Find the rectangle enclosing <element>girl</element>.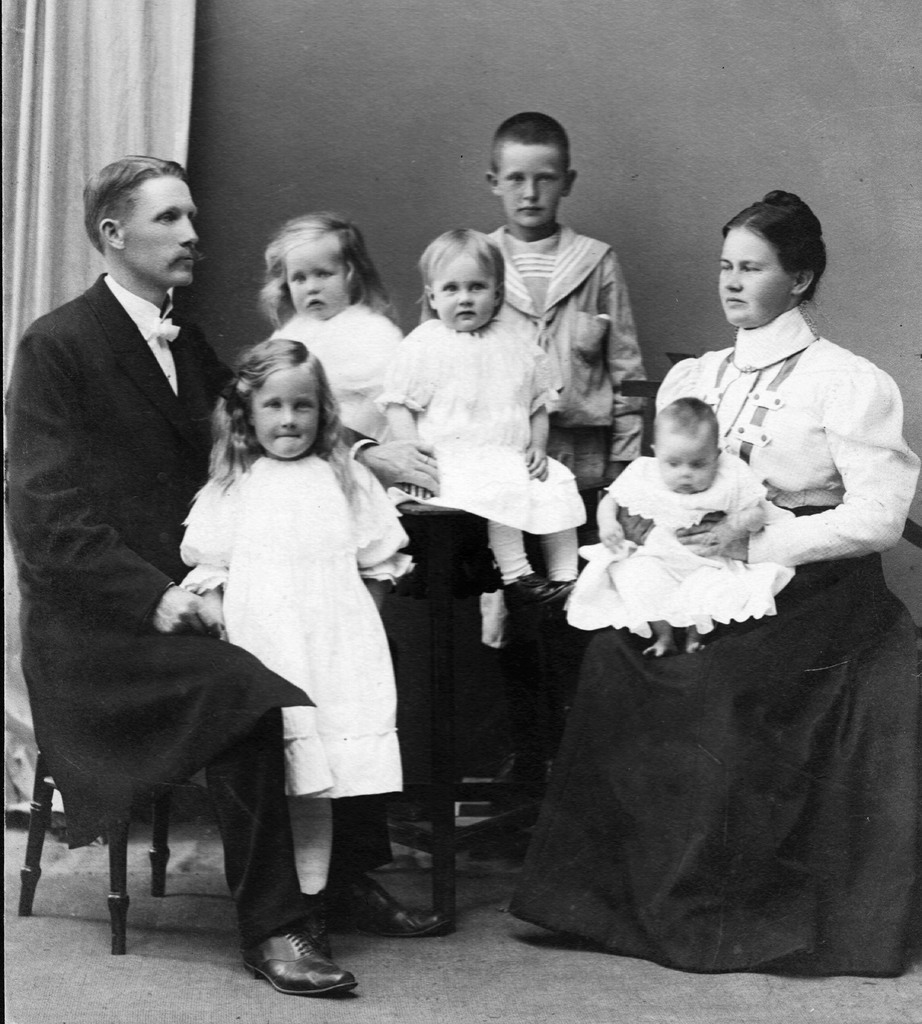
crop(177, 337, 415, 959).
